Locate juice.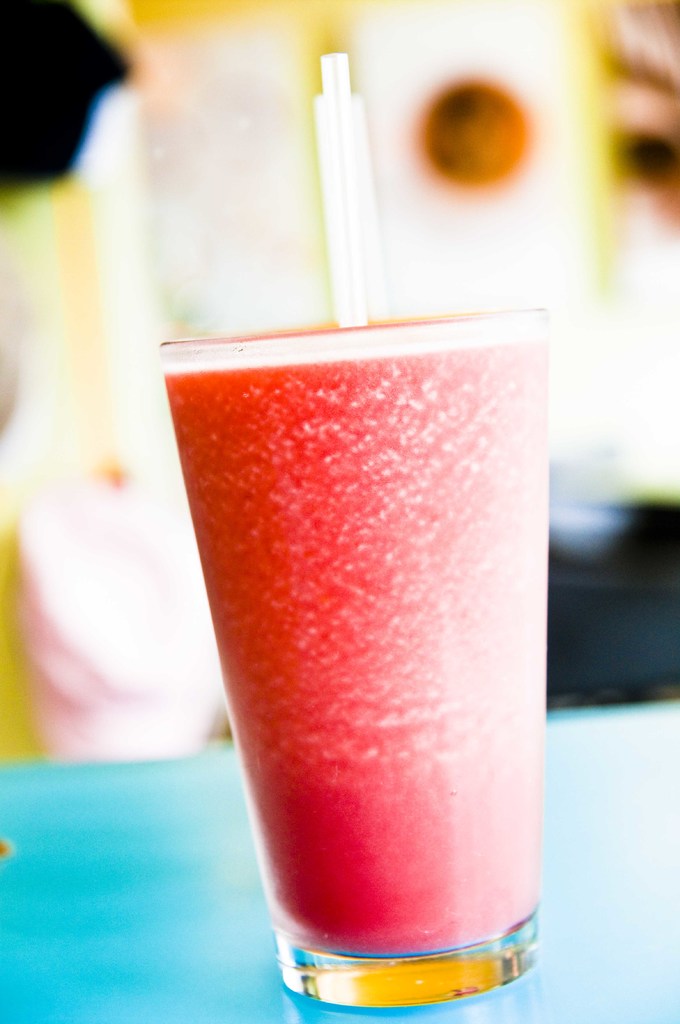
Bounding box: locate(136, 356, 569, 1010).
